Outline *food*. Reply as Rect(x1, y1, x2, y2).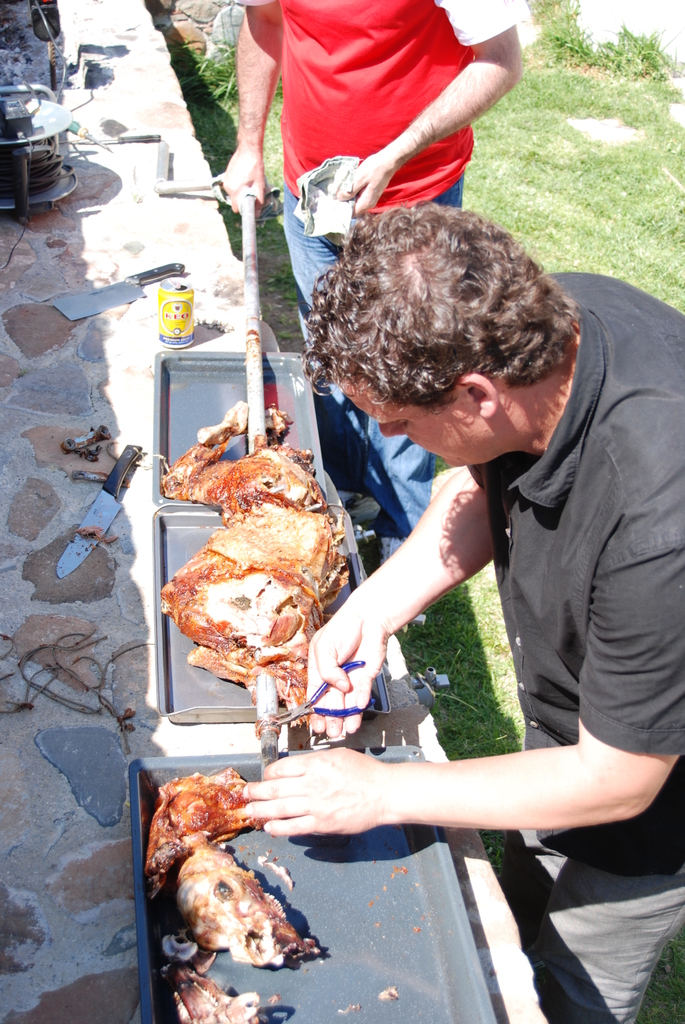
Rect(152, 788, 255, 869).
